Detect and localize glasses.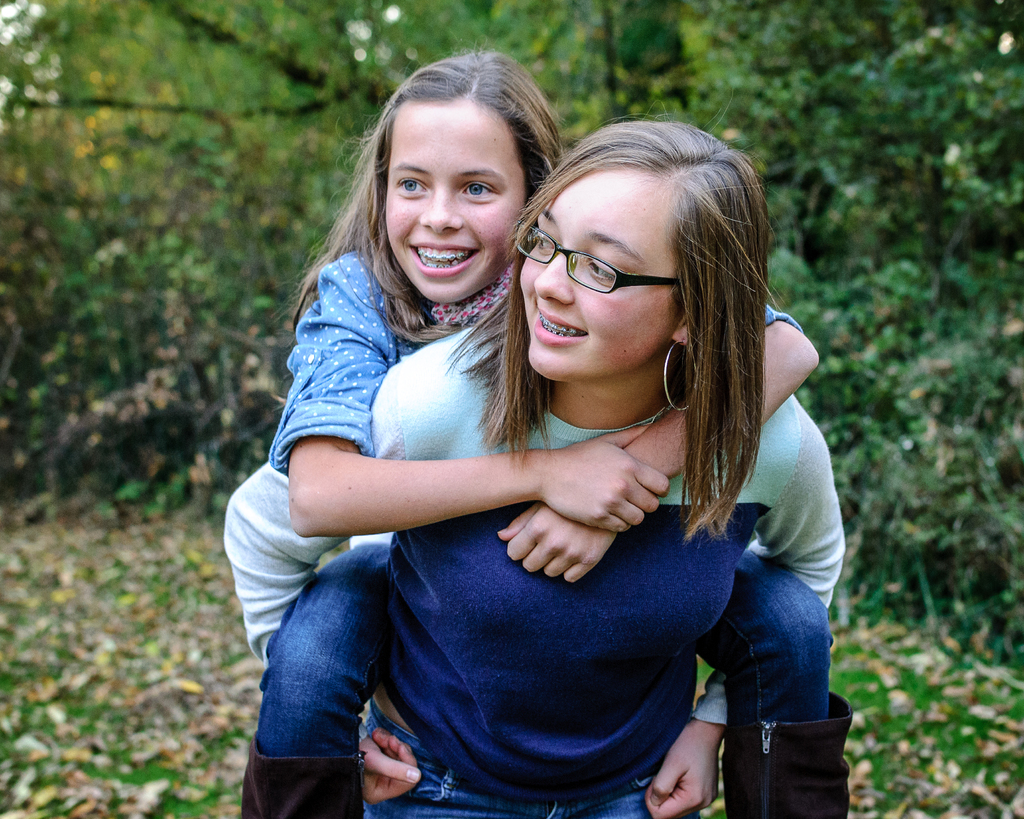
Localized at 518/222/684/298.
